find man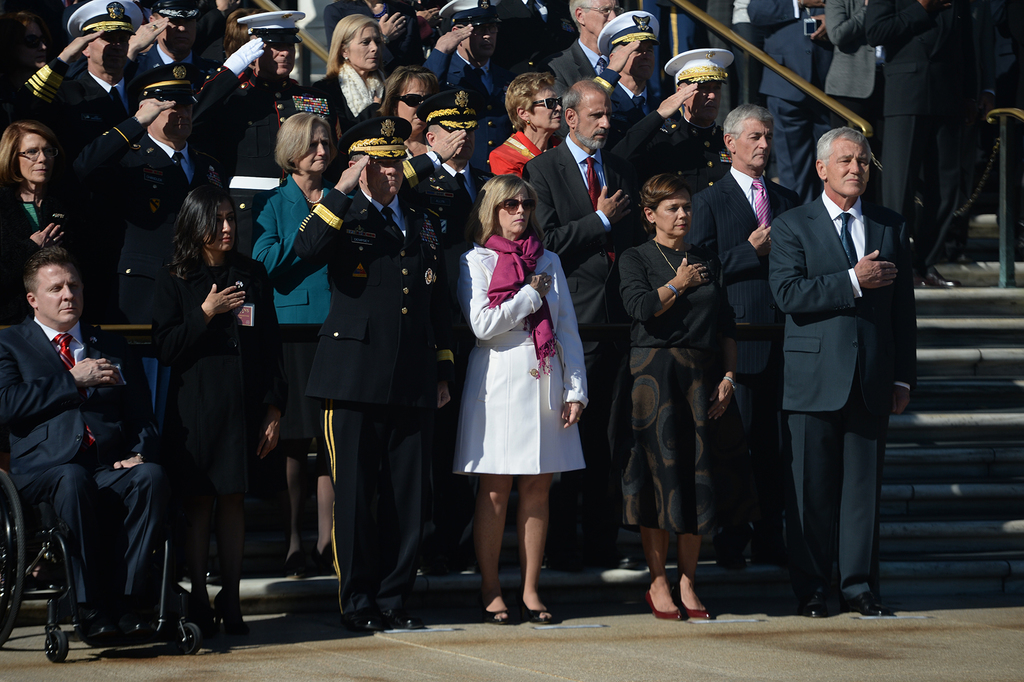
detection(262, 117, 458, 633)
